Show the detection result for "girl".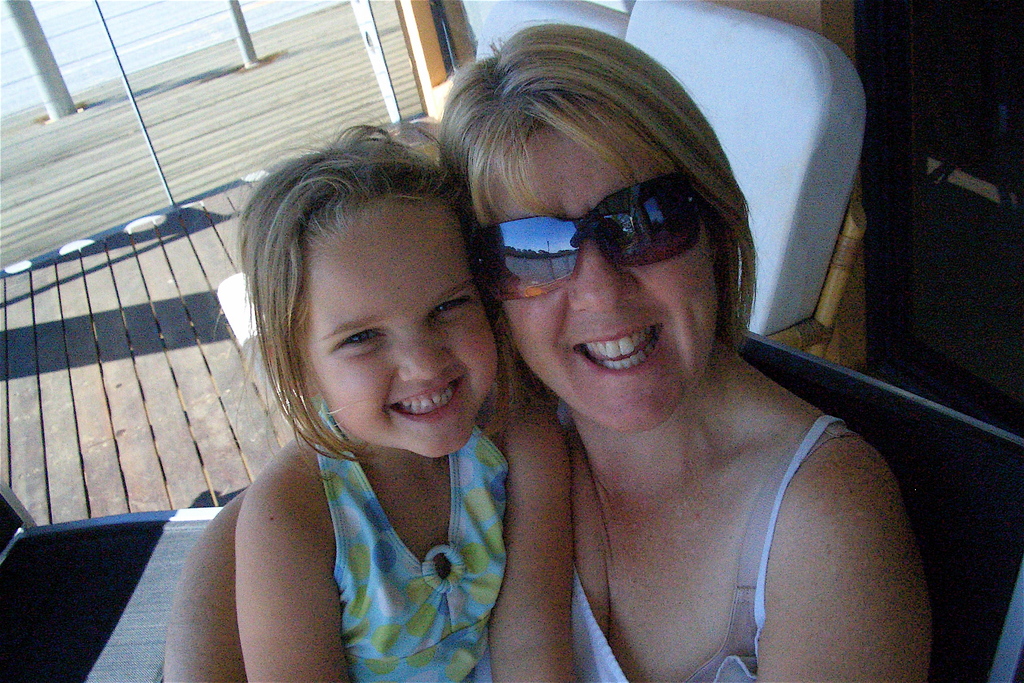
bbox=(238, 125, 572, 682).
